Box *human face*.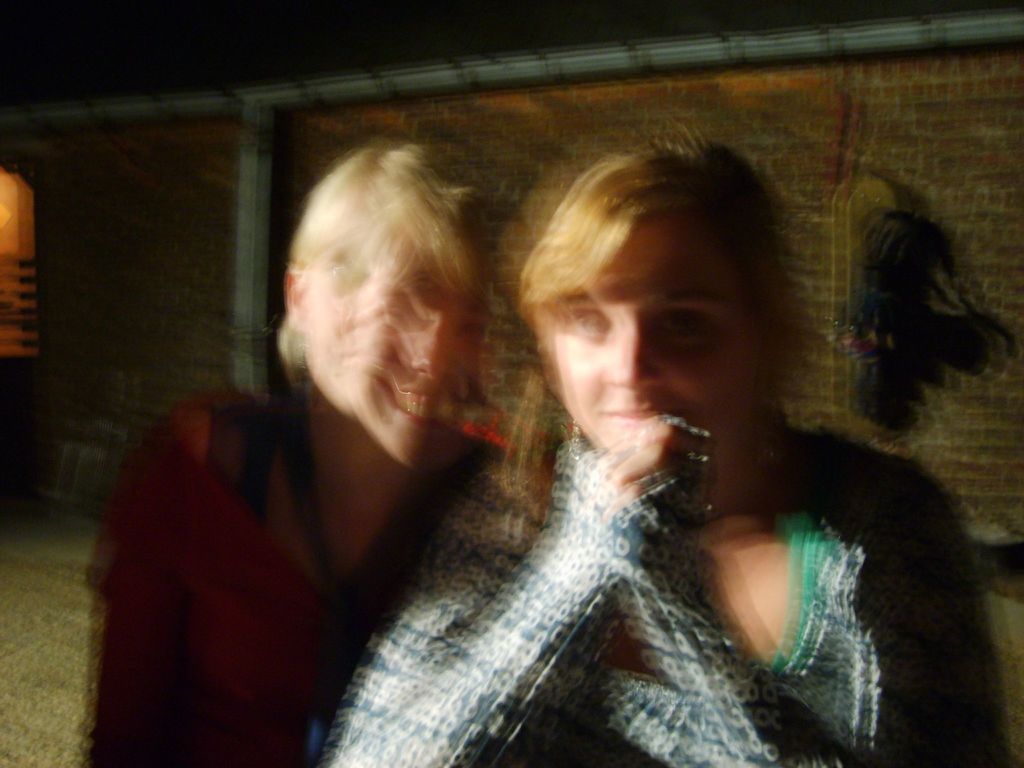
region(296, 218, 456, 413).
